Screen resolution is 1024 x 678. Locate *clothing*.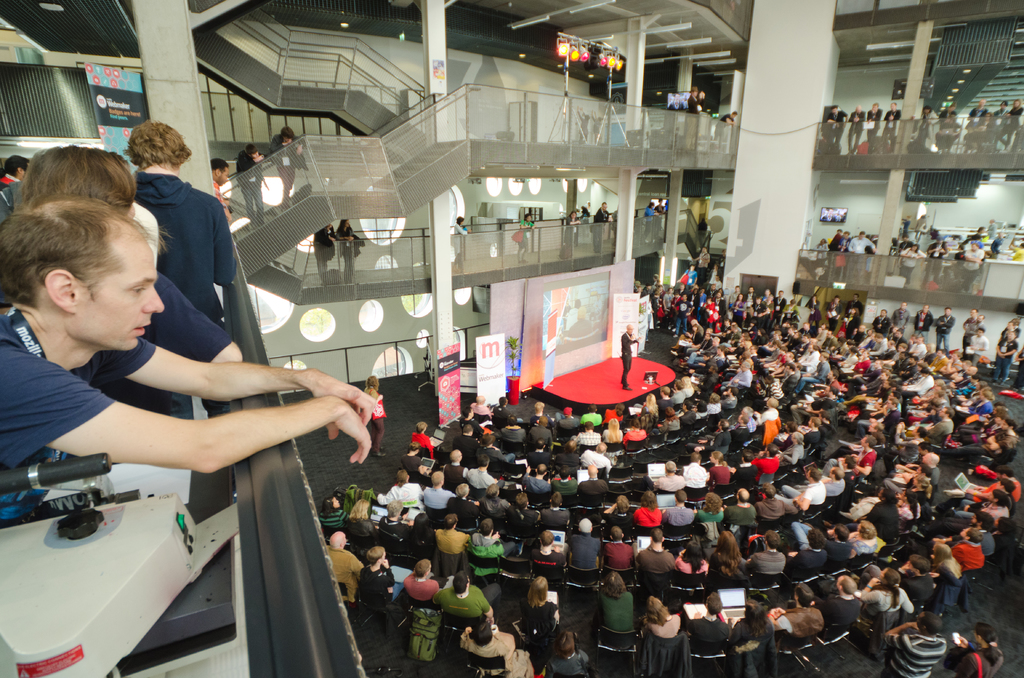
rect(933, 313, 959, 358).
